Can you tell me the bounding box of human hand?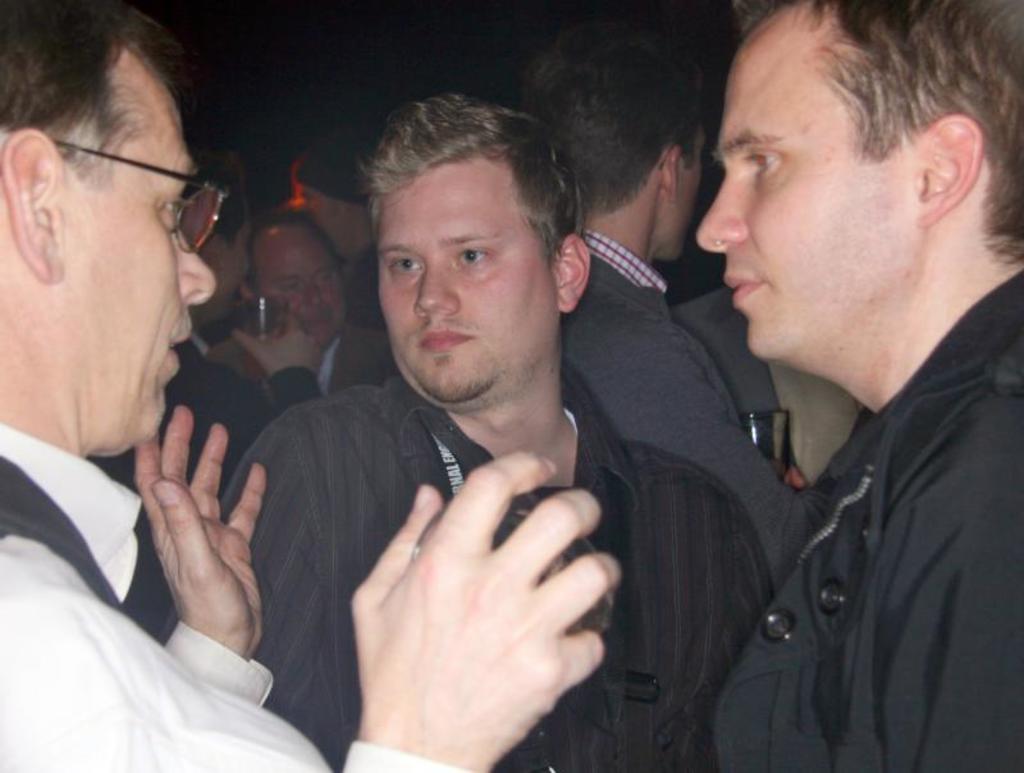
crop(230, 308, 321, 378).
